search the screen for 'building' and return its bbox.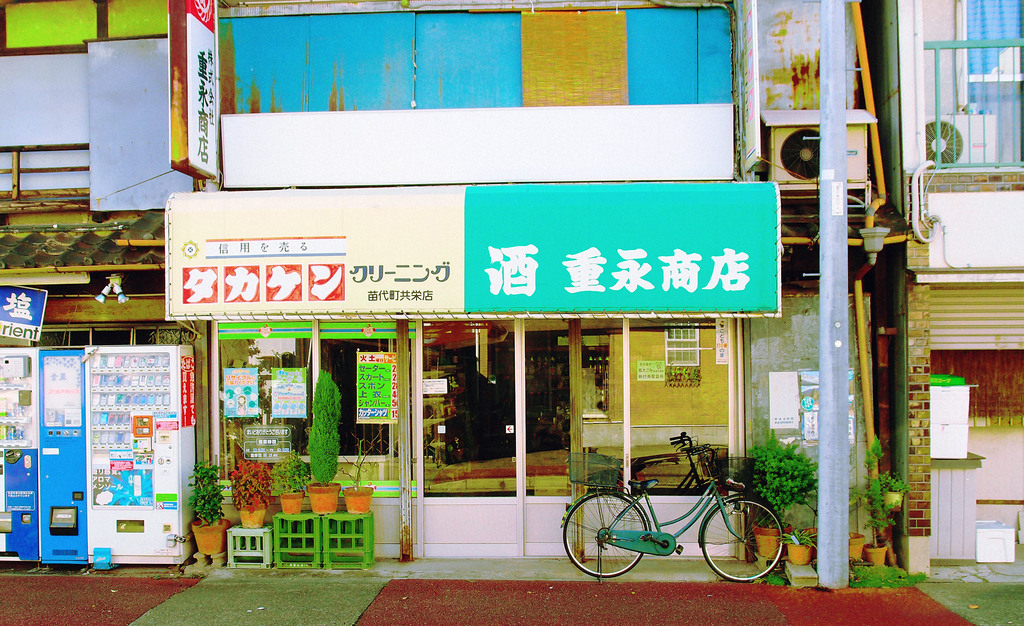
Found: 879 0 1023 579.
